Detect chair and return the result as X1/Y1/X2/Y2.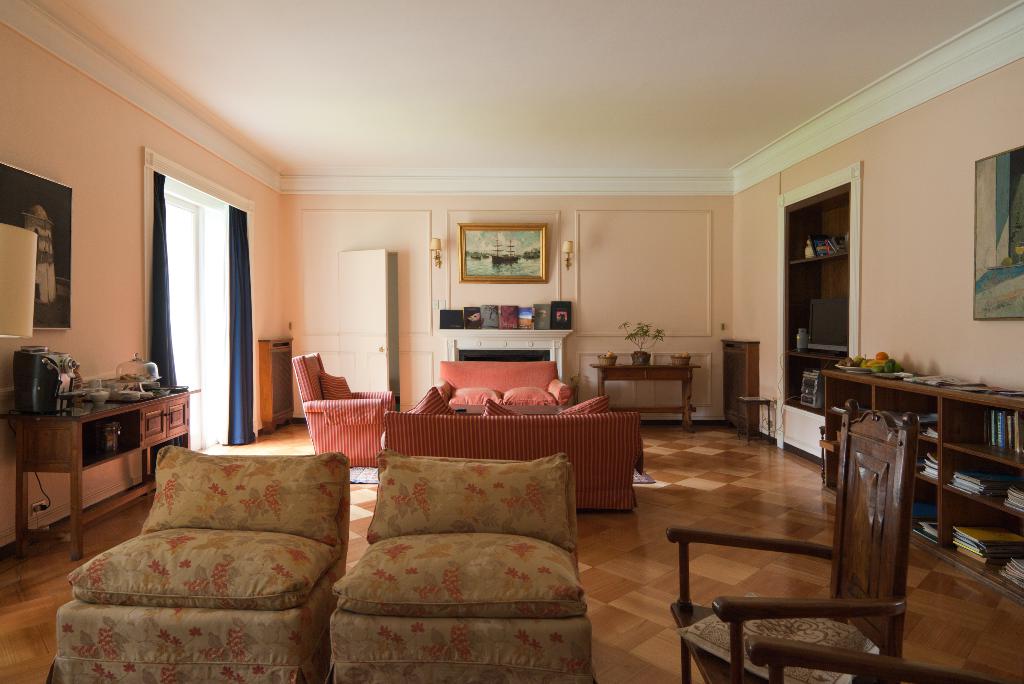
746/633/996/683.
